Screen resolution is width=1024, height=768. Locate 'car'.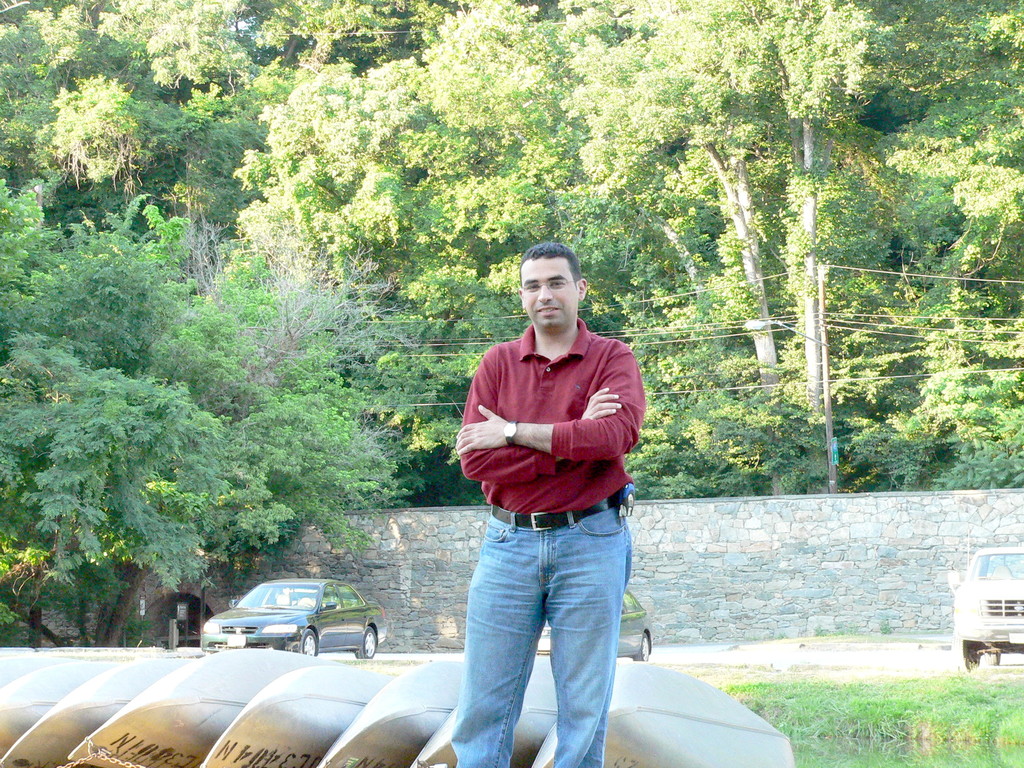
210 583 393 668.
